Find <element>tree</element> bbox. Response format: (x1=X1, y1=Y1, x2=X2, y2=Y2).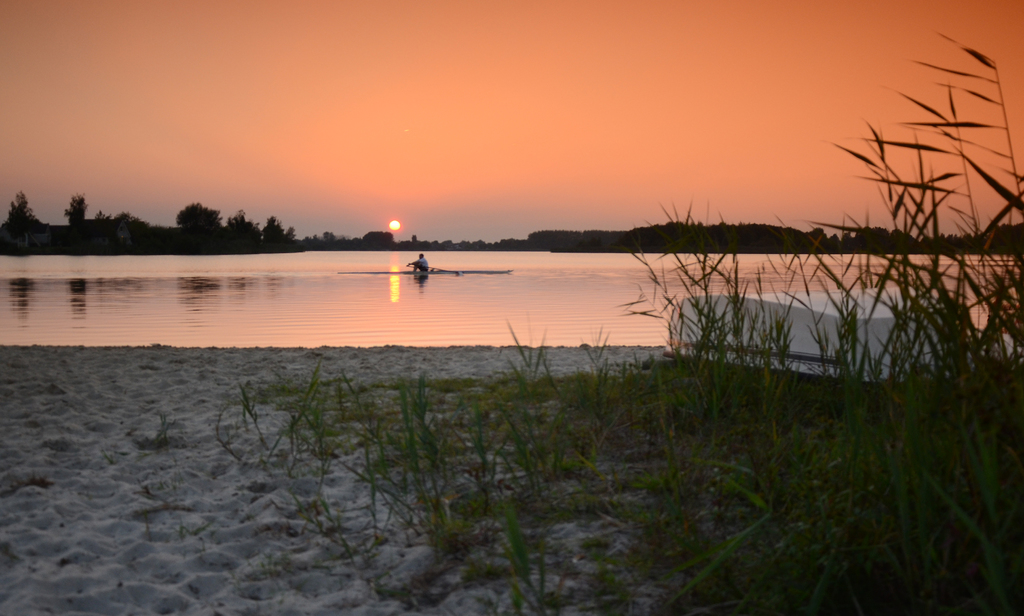
(x1=0, y1=190, x2=51, y2=255).
